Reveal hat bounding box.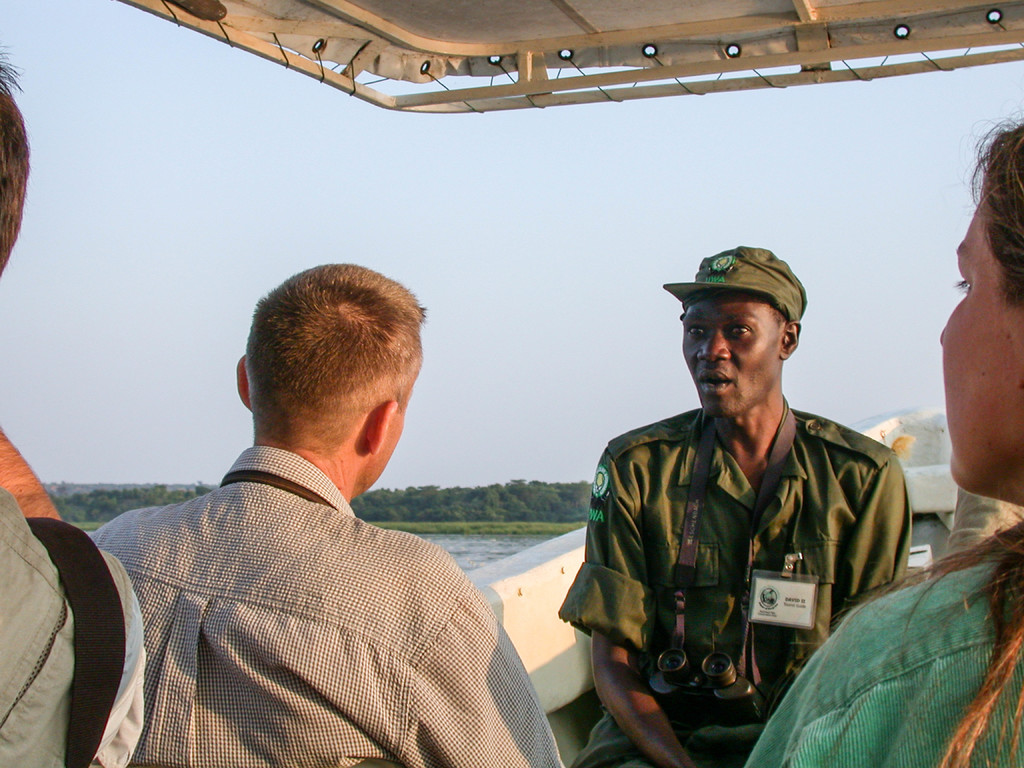
Revealed: locate(662, 246, 810, 320).
